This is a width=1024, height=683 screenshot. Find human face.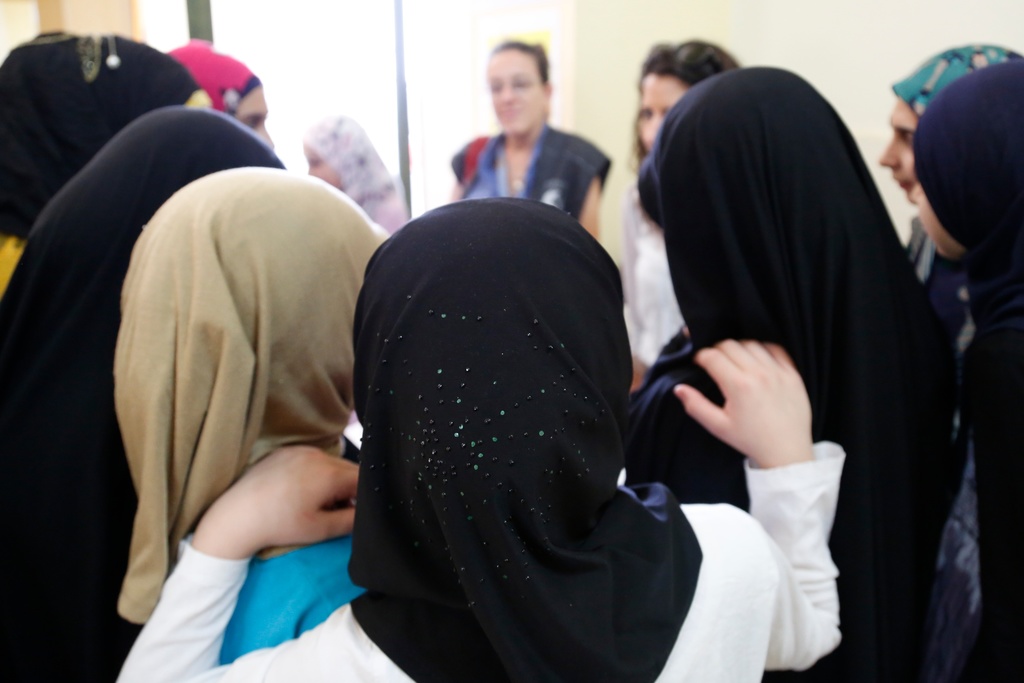
Bounding box: [left=234, top=84, right=273, bottom=147].
